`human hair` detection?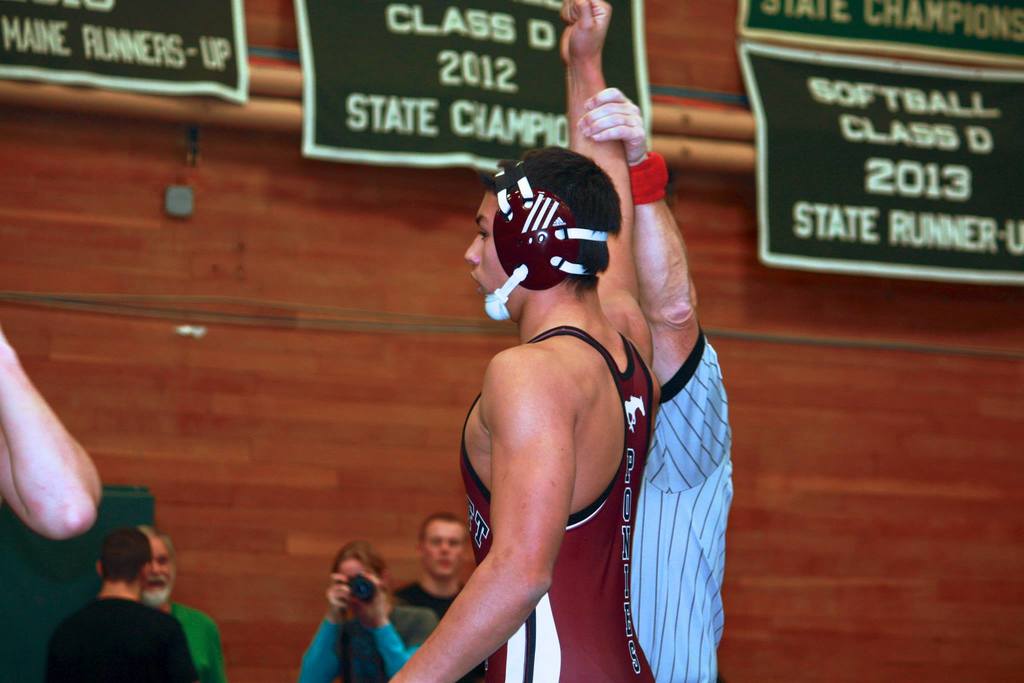
l=490, t=130, r=632, b=308
